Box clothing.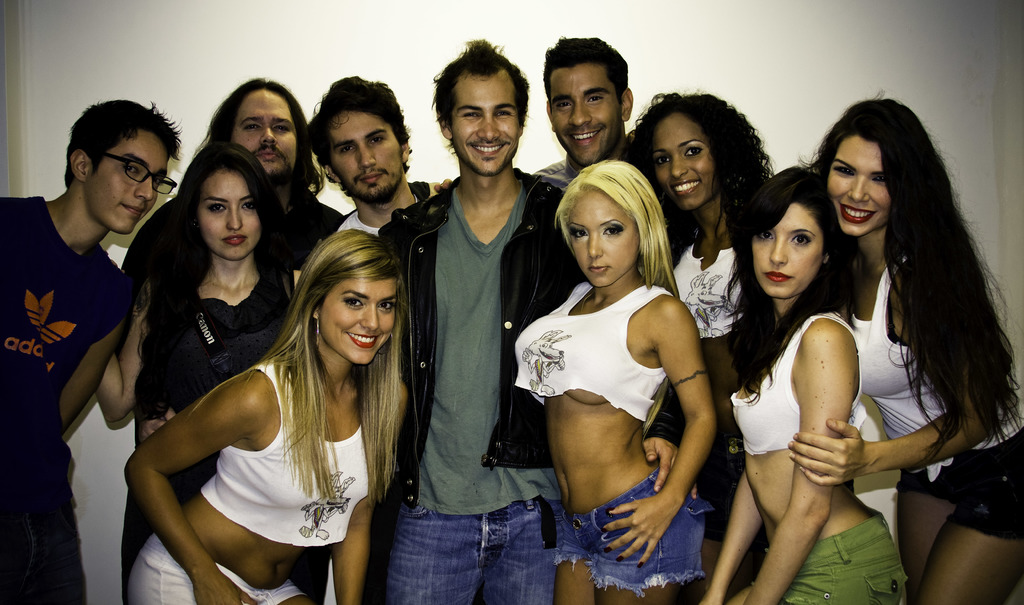
l=0, t=197, r=134, b=604.
